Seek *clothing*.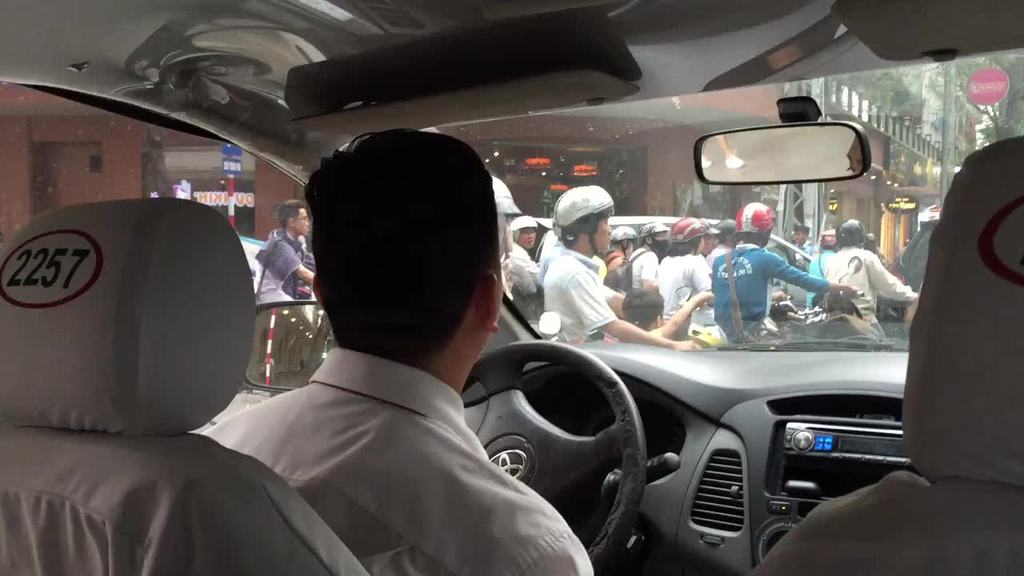
x1=201 y1=346 x2=594 y2=575.
